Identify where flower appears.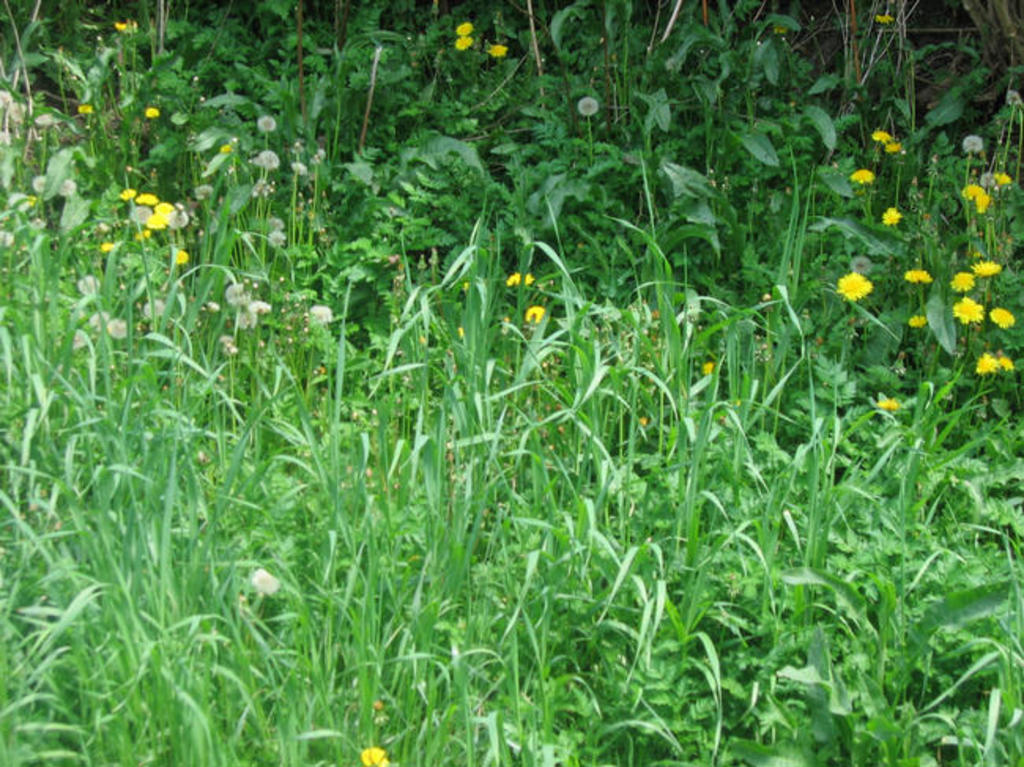
Appears at 167, 246, 186, 263.
